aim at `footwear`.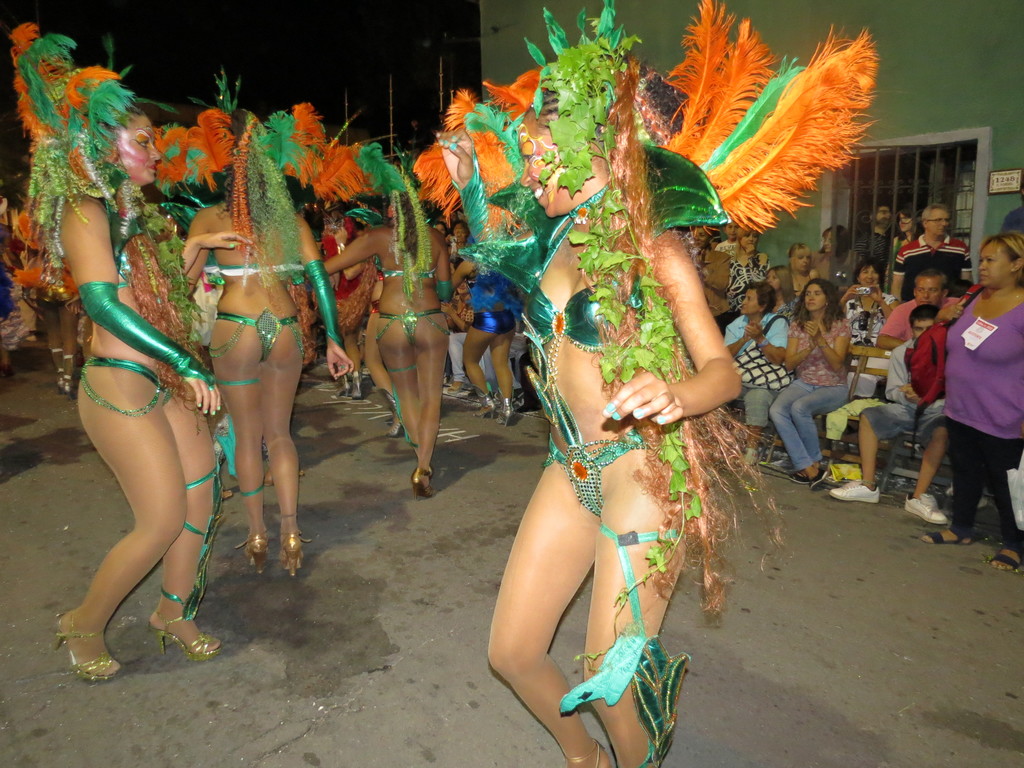
Aimed at 239,531,263,576.
